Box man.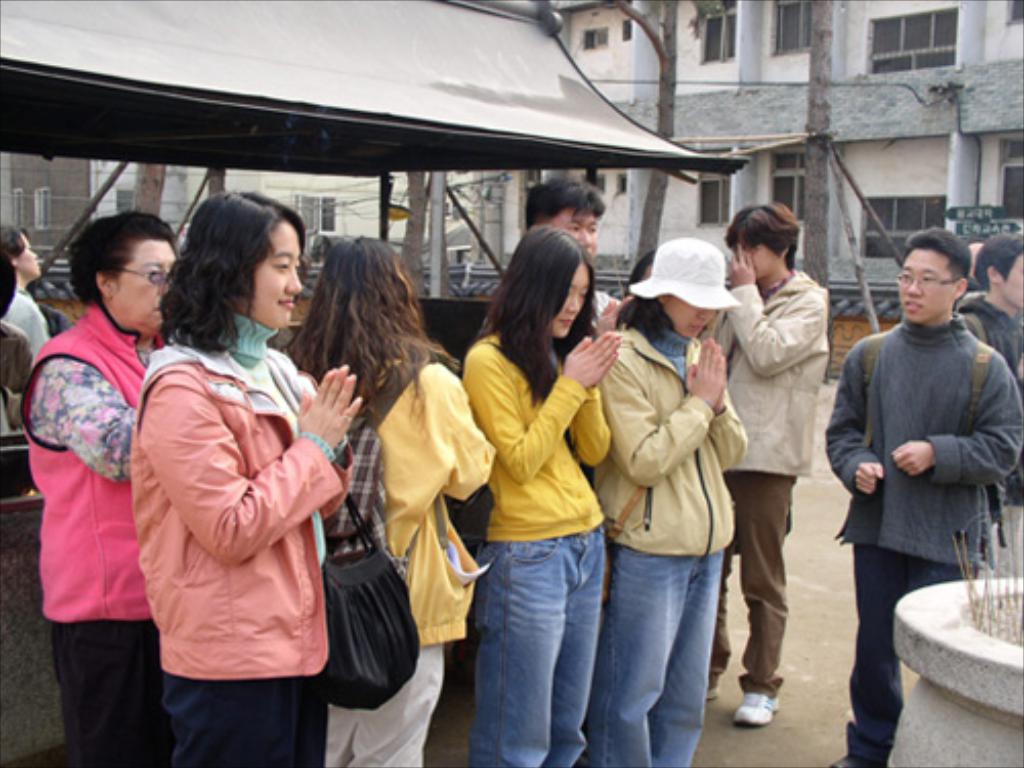
left=504, top=176, right=629, bottom=631.
